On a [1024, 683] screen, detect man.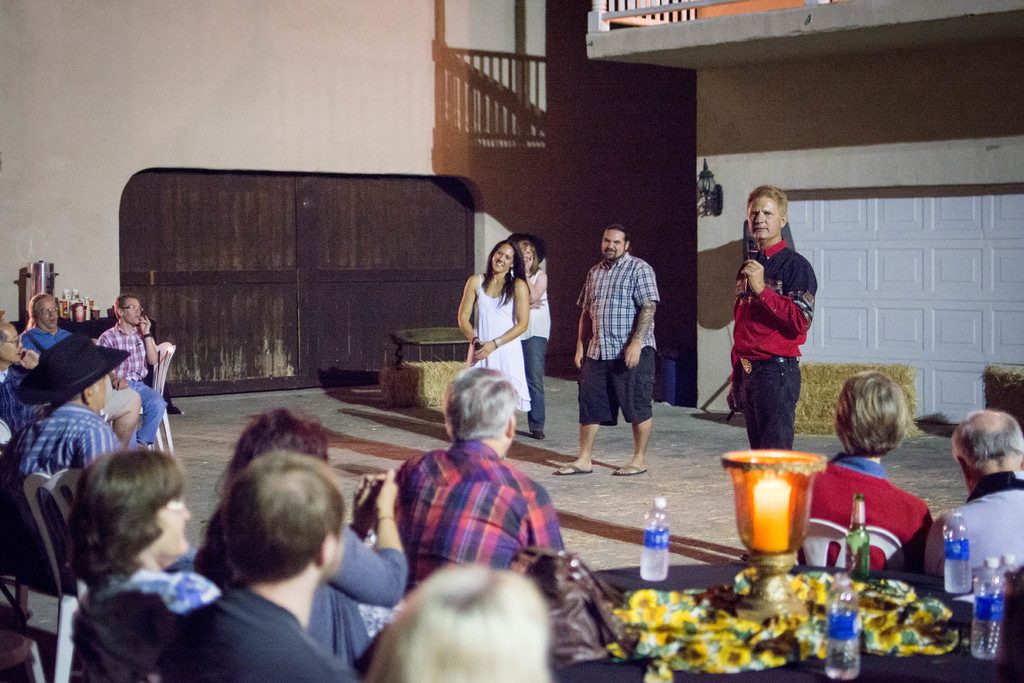
box(0, 338, 129, 508).
